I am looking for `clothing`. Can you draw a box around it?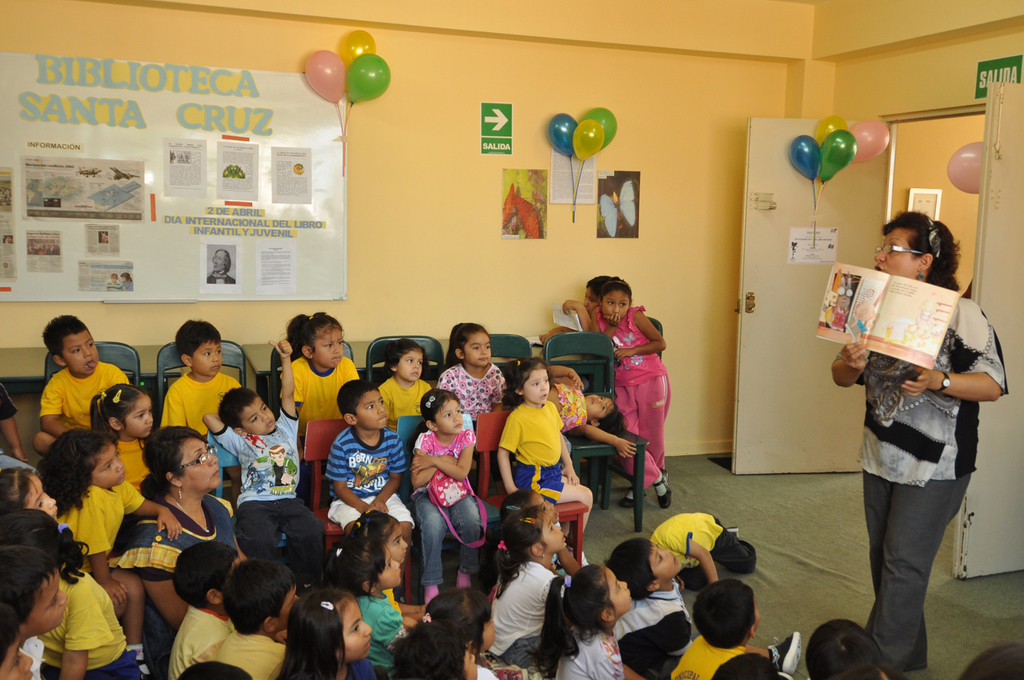
Sure, the bounding box is bbox(831, 291, 1017, 679).
